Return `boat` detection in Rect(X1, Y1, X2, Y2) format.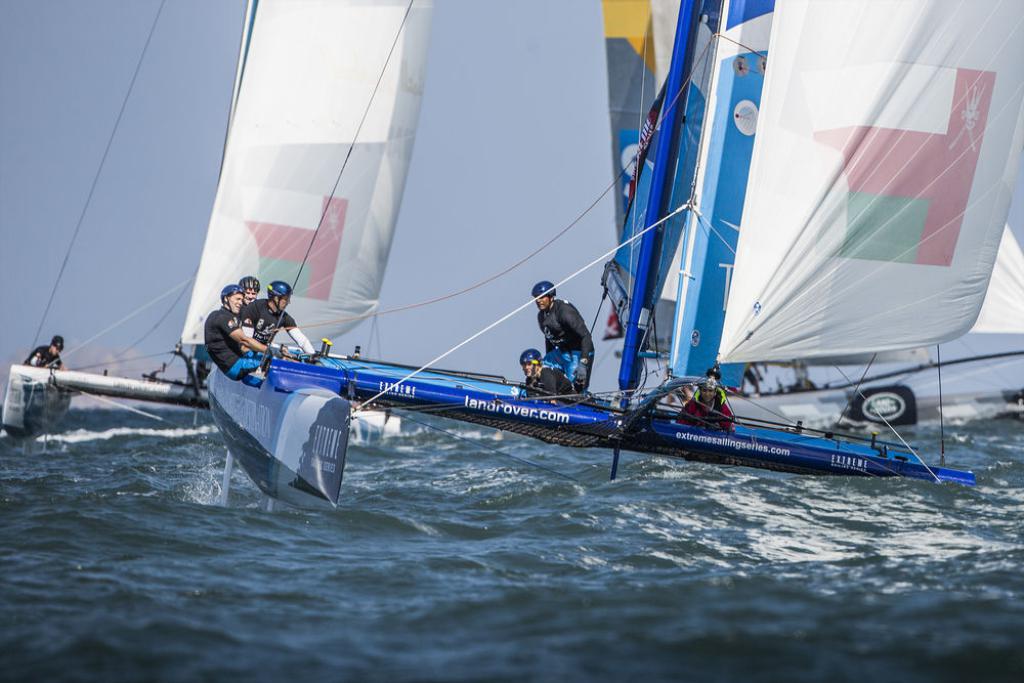
Rect(96, 4, 1014, 524).
